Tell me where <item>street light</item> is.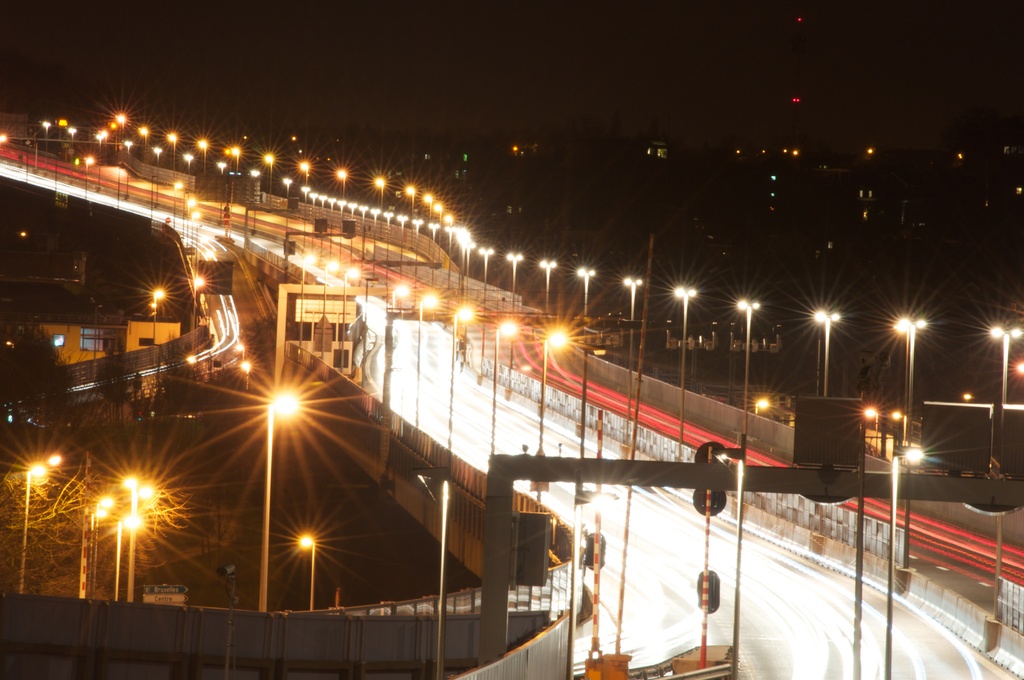
<item>street light</item> is at locate(79, 156, 92, 201).
